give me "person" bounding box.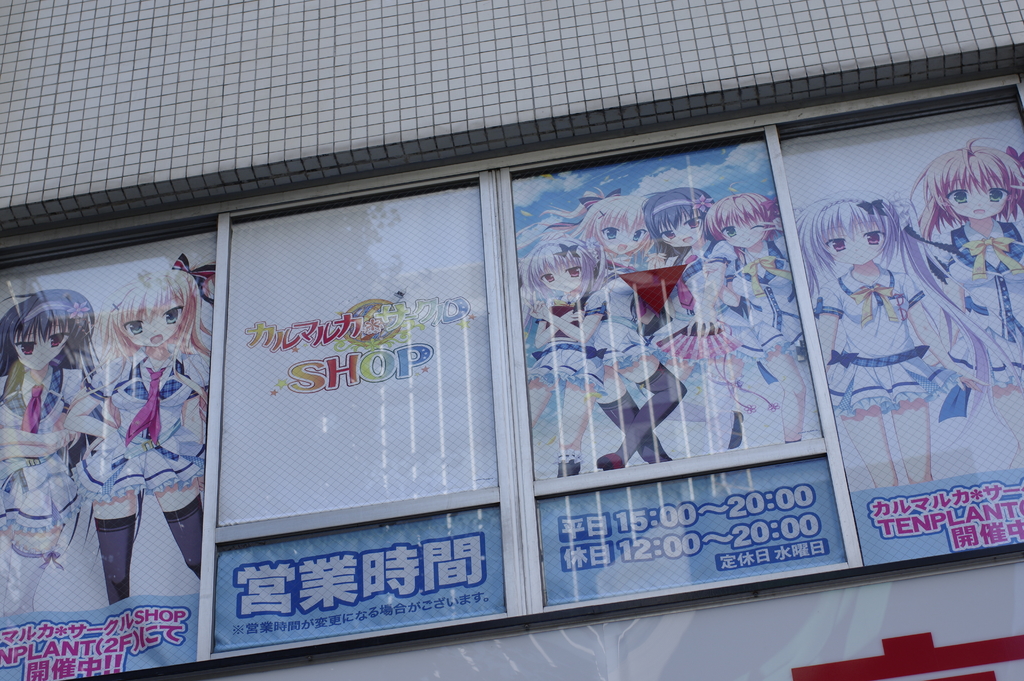
(899, 144, 1021, 435).
